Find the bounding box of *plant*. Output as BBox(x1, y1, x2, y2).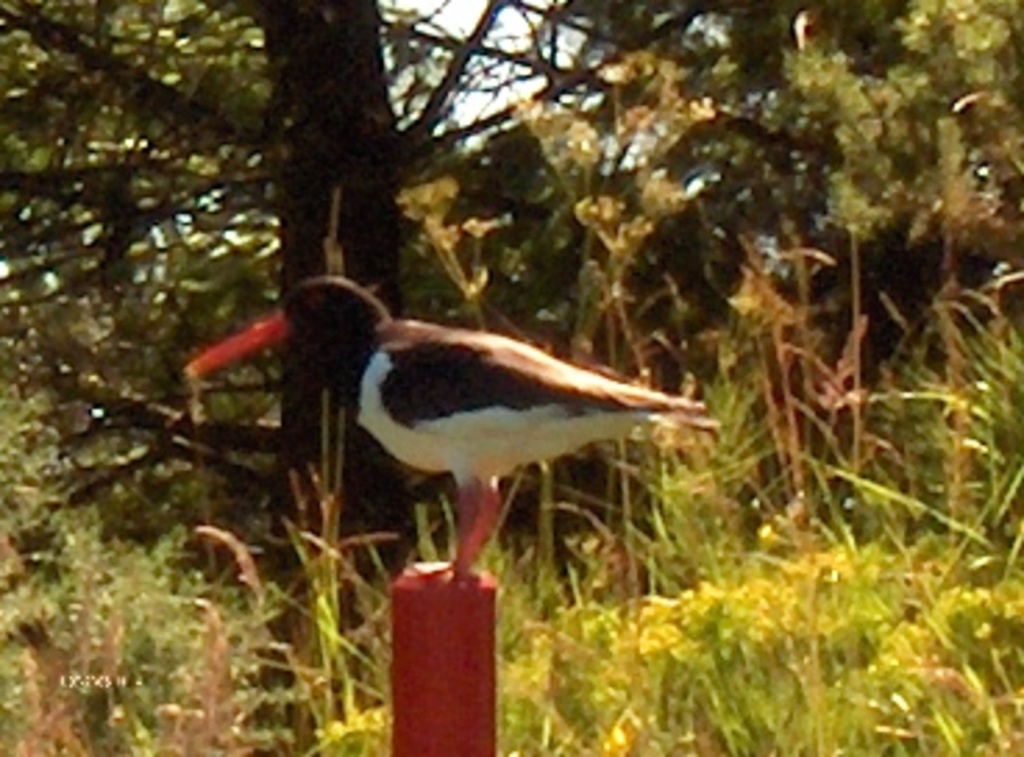
BBox(0, 326, 376, 754).
